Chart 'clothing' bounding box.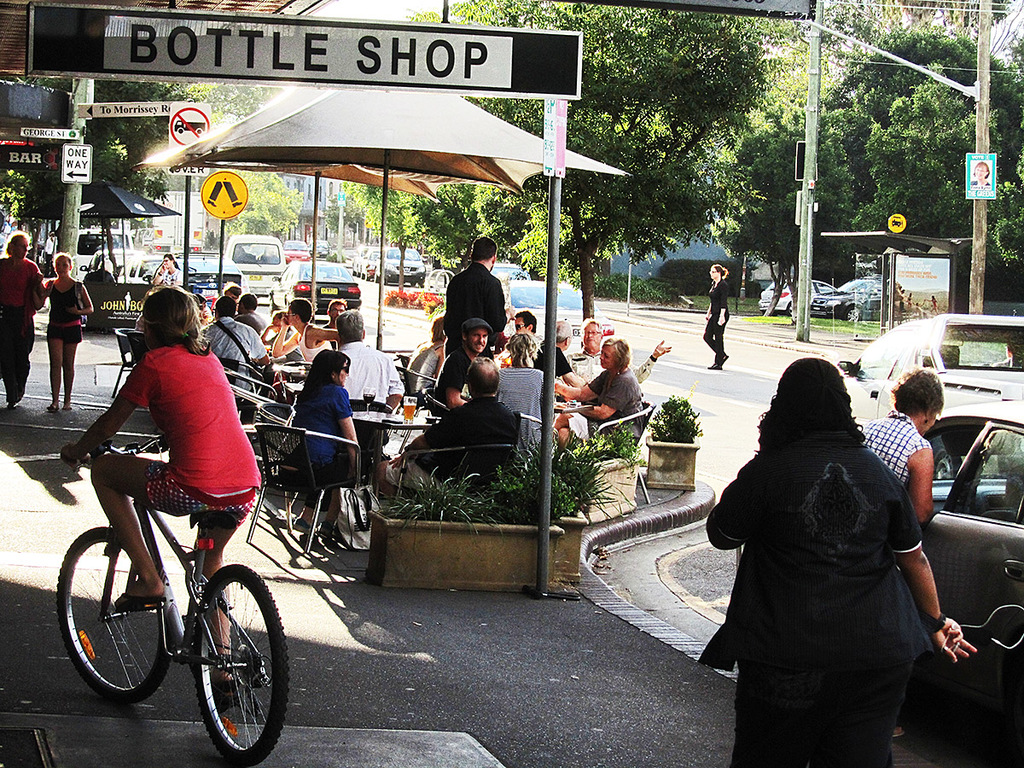
Charted: [570,348,609,384].
